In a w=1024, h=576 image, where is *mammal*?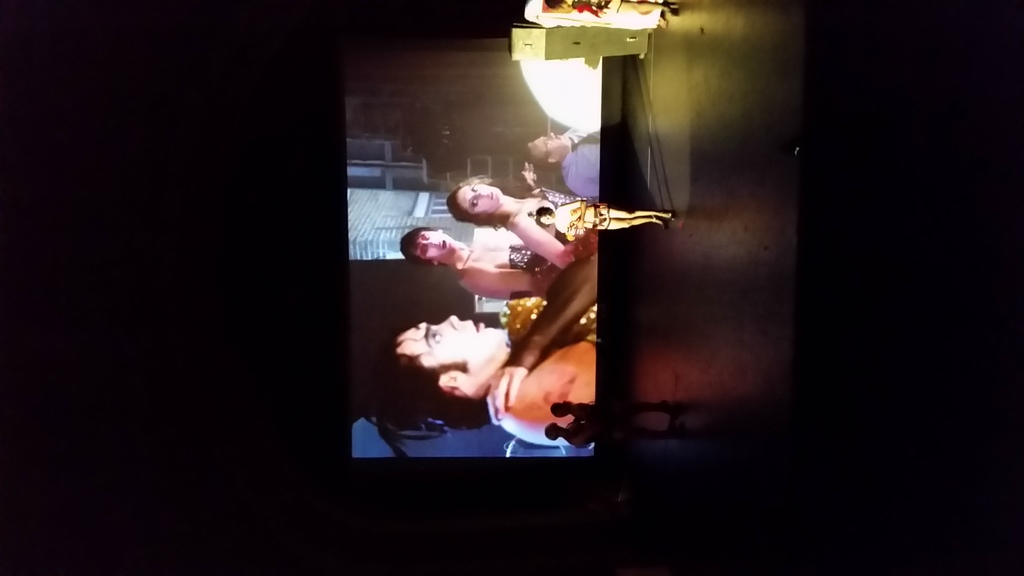
(left=362, top=317, right=604, bottom=447).
